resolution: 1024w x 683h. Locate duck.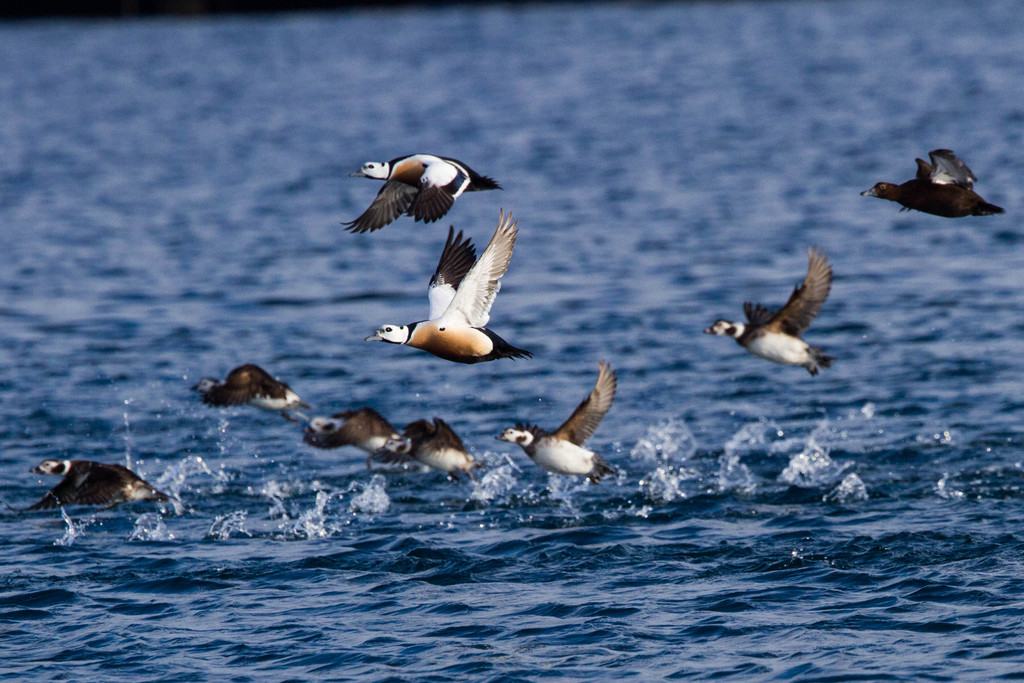
bbox=(29, 452, 164, 524).
